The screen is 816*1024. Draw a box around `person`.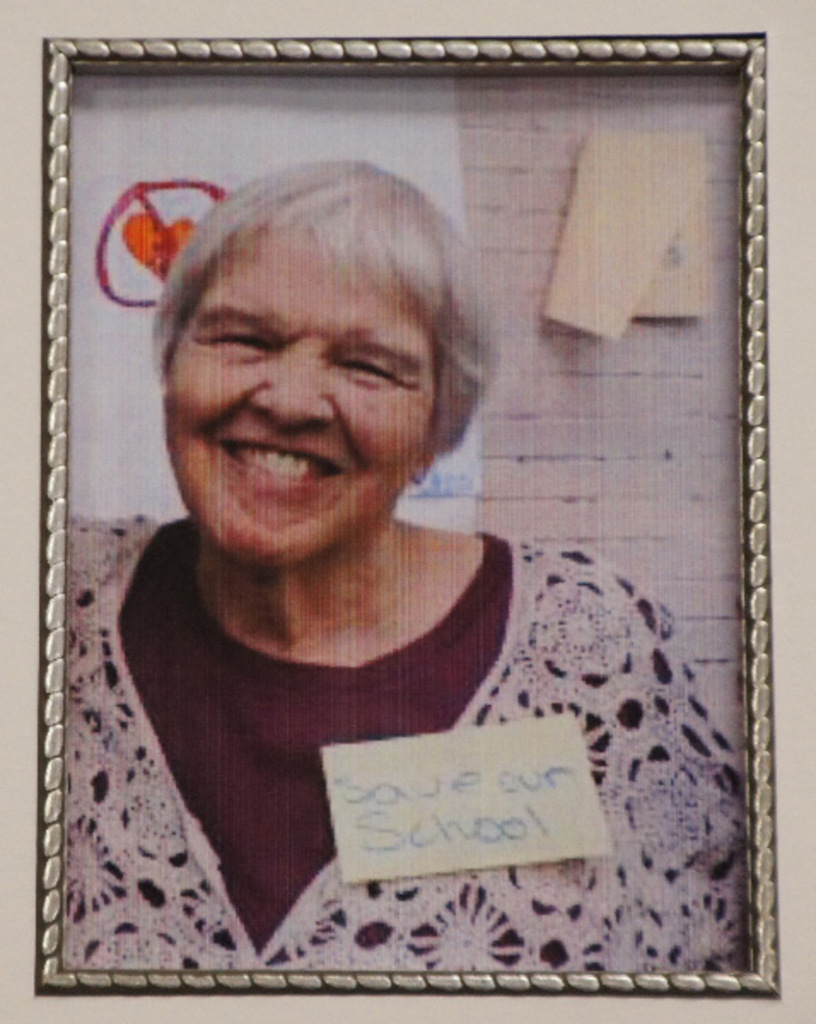
region(61, 155, 753, 973).
